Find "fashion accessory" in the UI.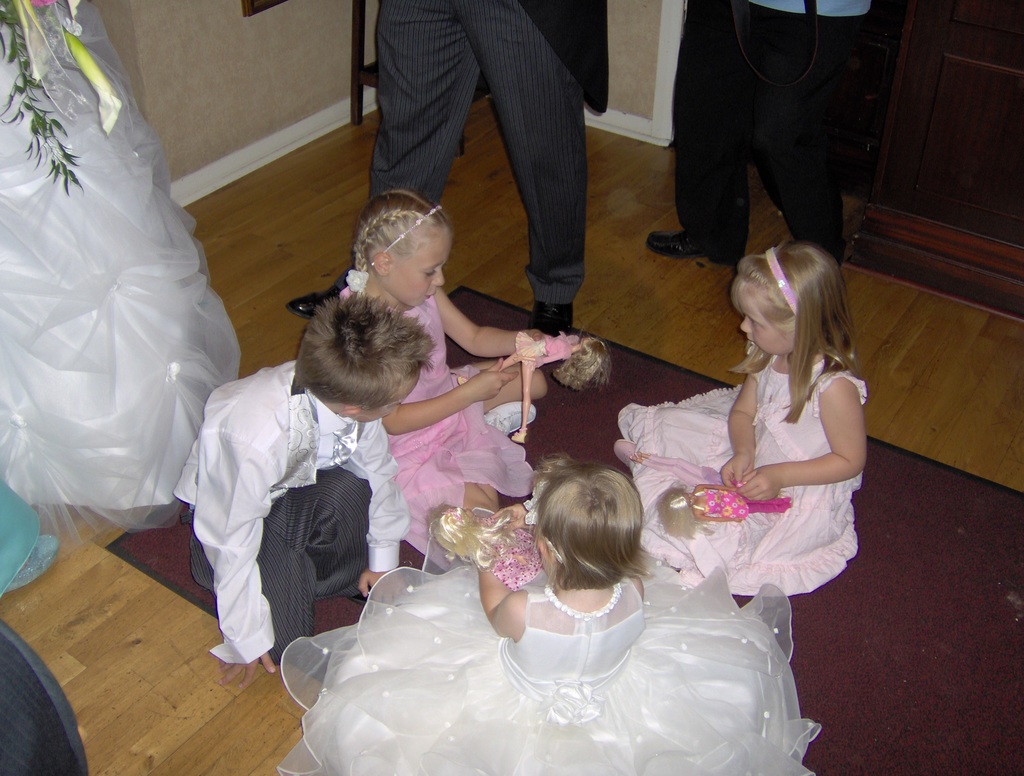
UI element at select_region(761, 247, 799, 316).
